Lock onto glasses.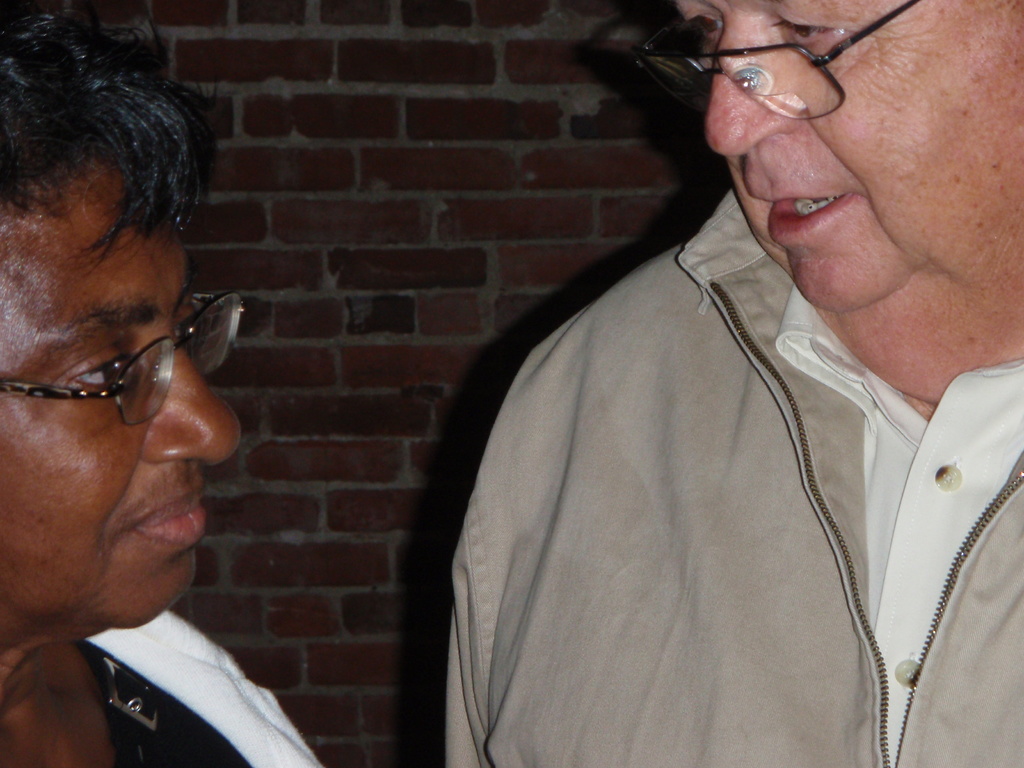
Locked: rect(635, 0, 929, 125).
